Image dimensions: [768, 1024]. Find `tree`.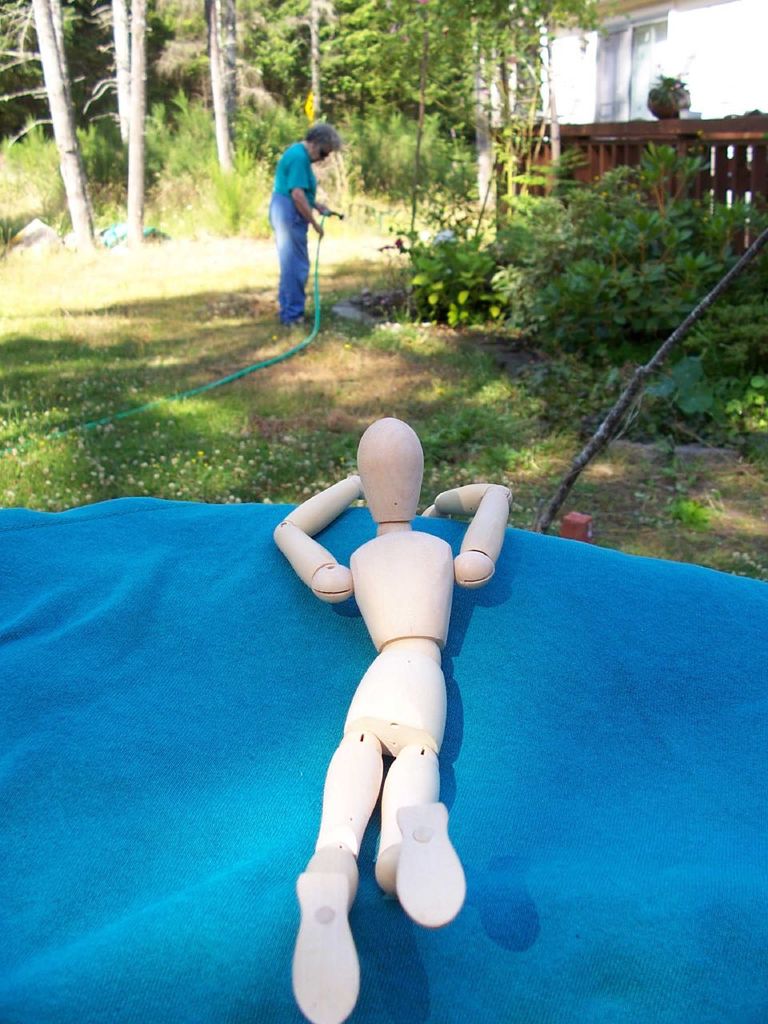
x1=133, y1=0, x2=147, y2=239.
